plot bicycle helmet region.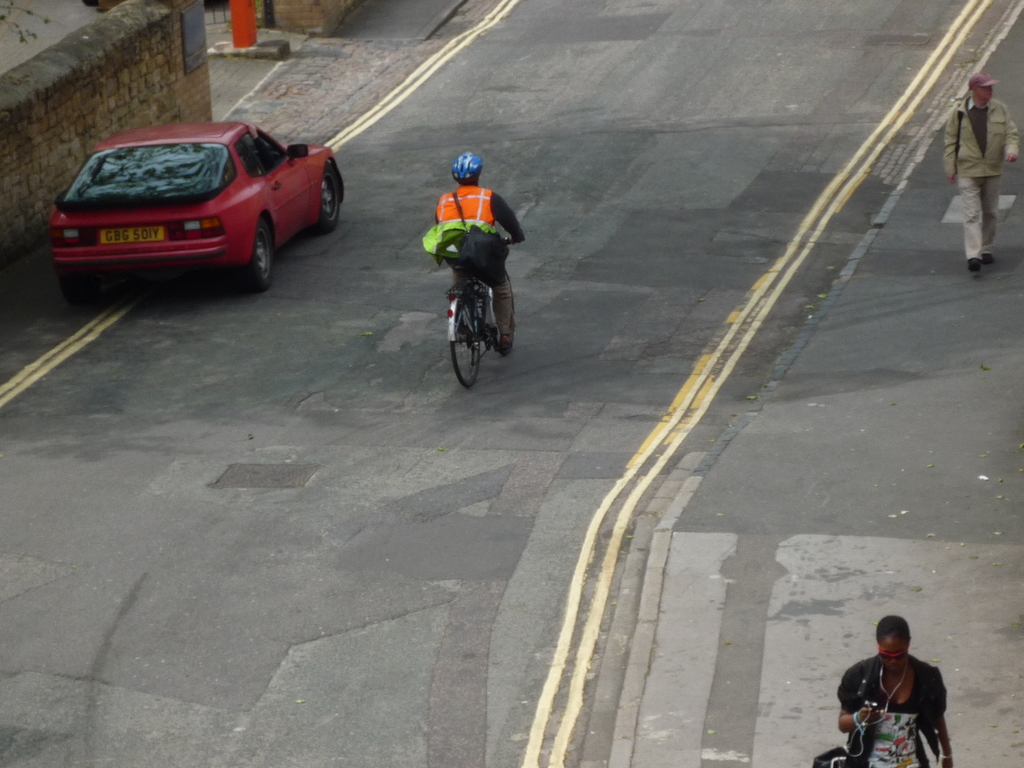
Plotted at crop(453, 150, 483, 186).
